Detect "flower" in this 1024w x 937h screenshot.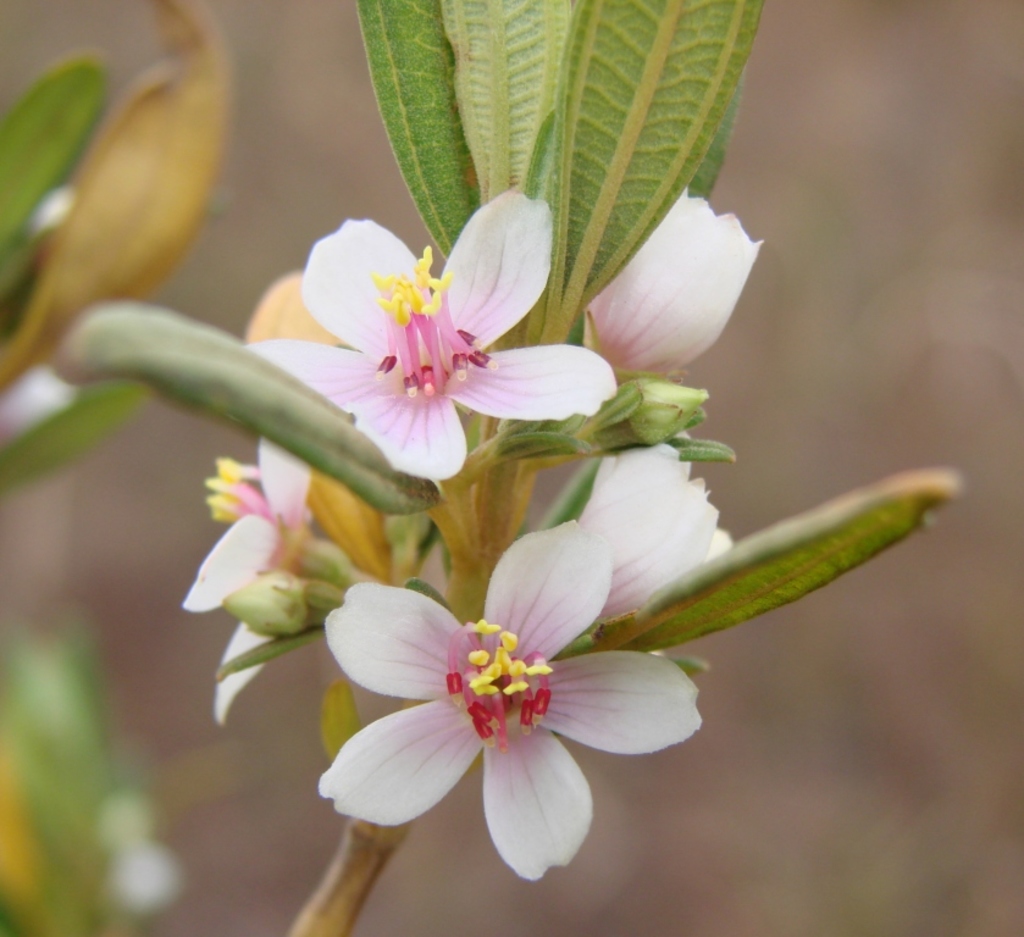
Detection: <bbox>253, 270, 354, 351</bbox>.
